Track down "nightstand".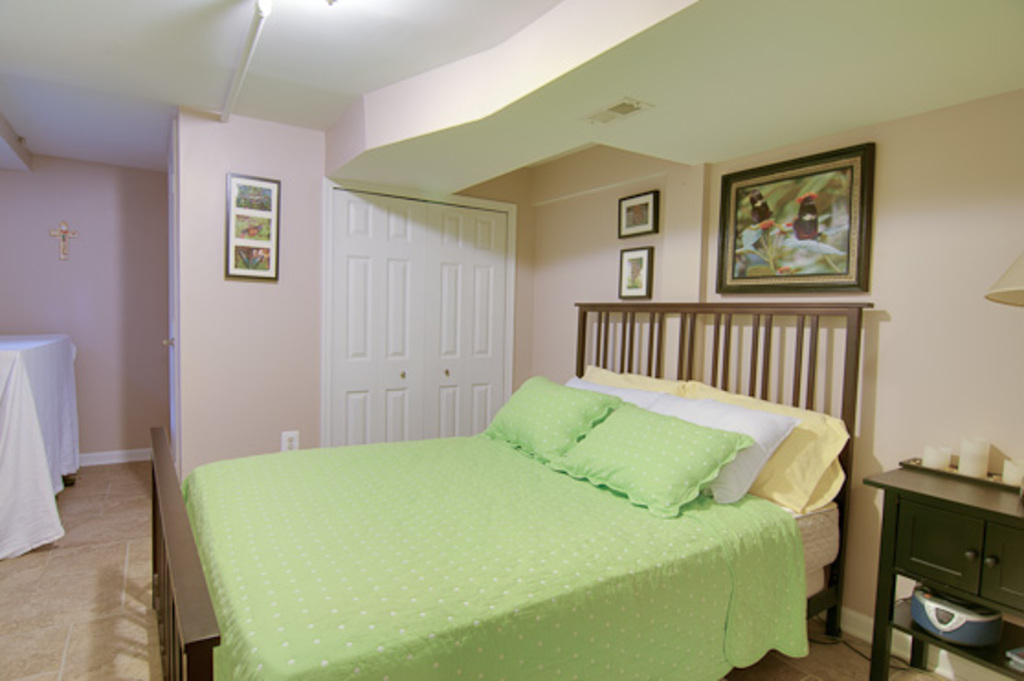
Tracked to box(868, 468, 1022, 677).
